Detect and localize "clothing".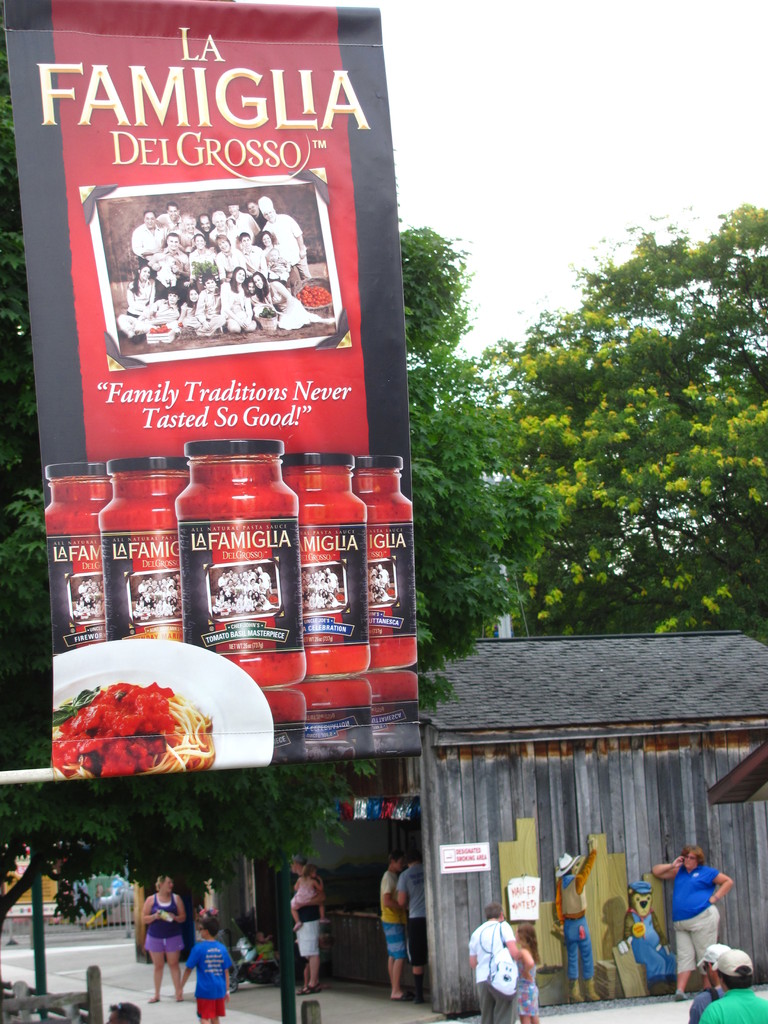
Localized at region(687, 967, 728, 1023).
